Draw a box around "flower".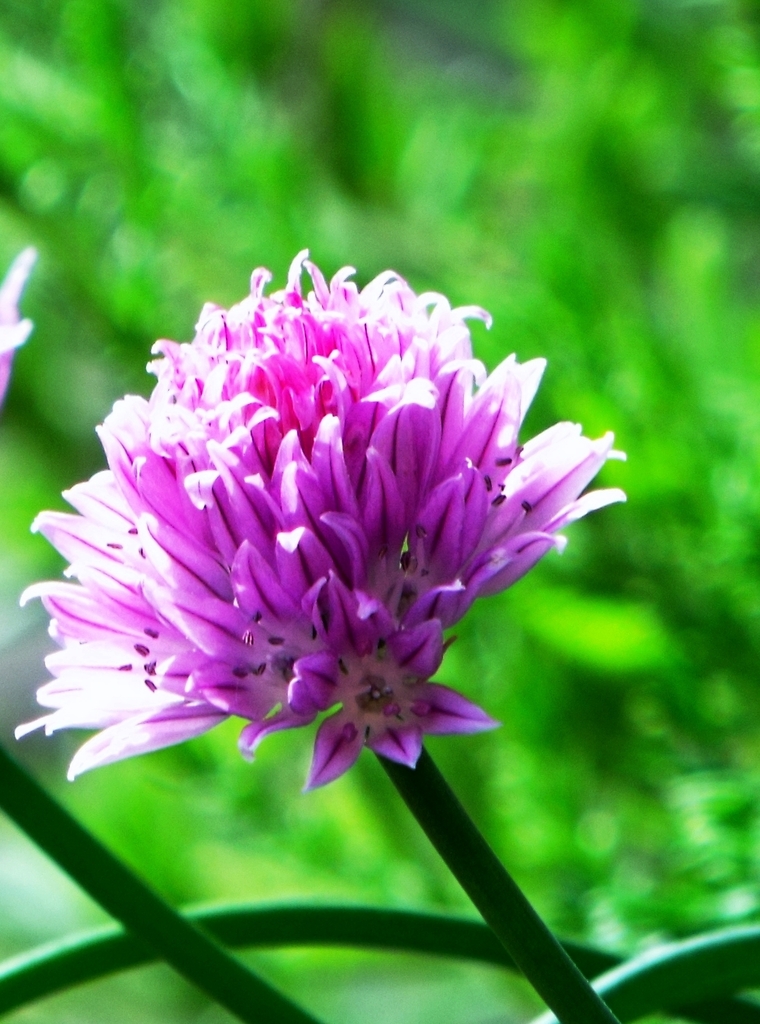
crop(24, 264, 624, 834).
